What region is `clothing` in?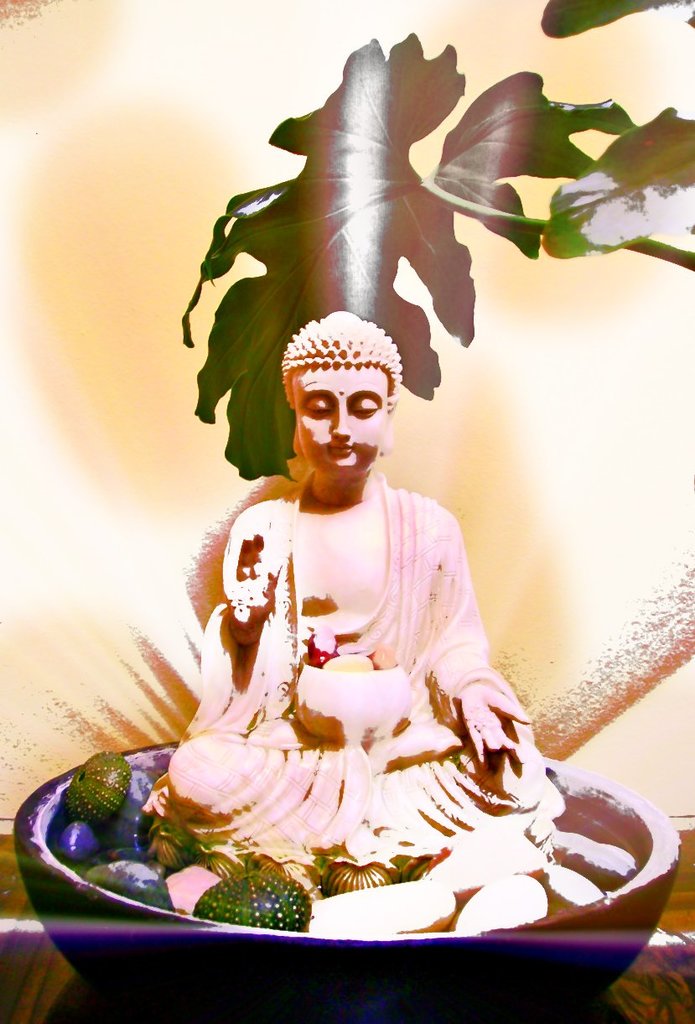
(left=159, top=474, right=559, bottom=864).
